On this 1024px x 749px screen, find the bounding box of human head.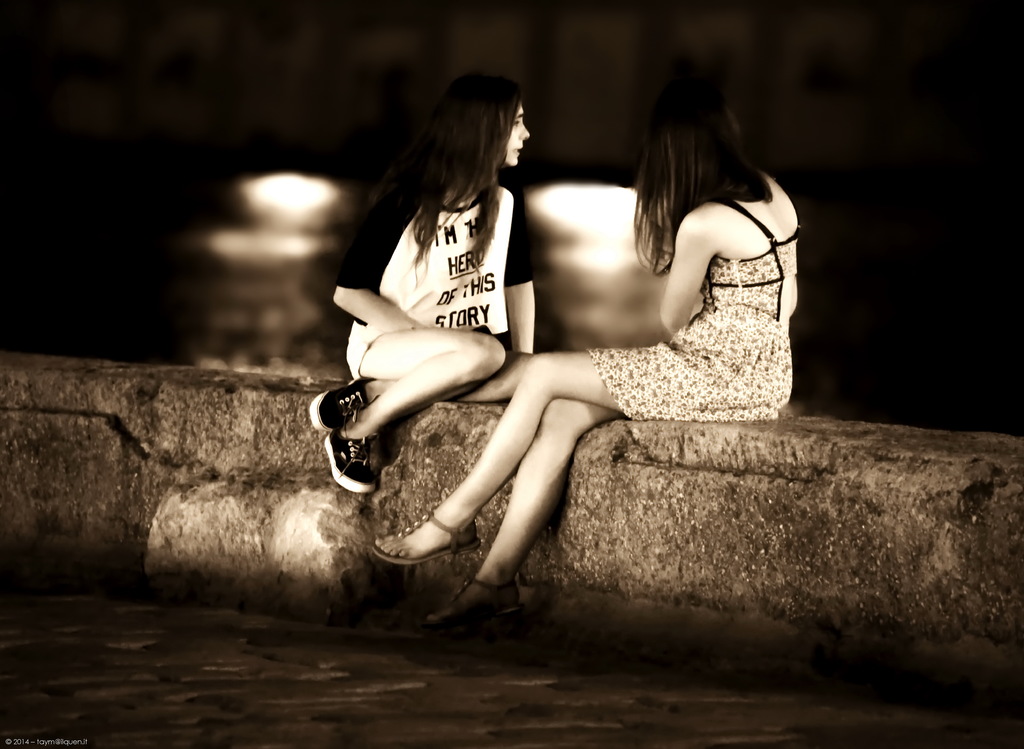
Bounding box: box(412, 70, 530, 290).
